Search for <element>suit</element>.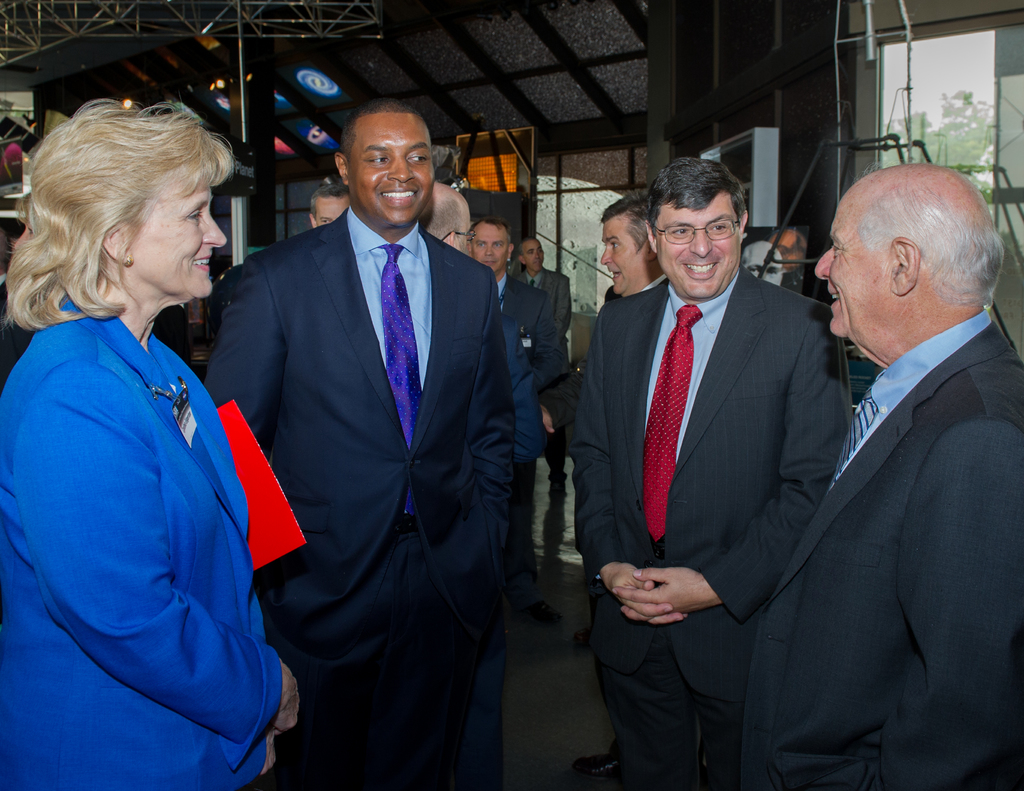
Found at bbox(643, 273, 669, 291).
